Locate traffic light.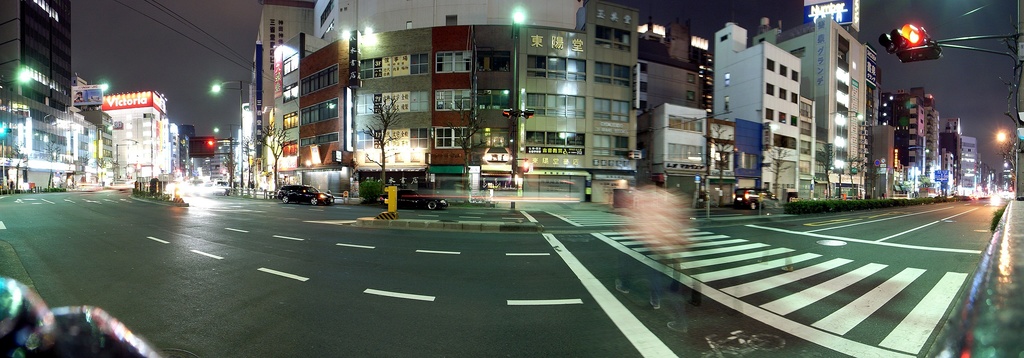
Bounding box: {"left": 501, "top": 107, "right": 514, "bottom": 118}.
